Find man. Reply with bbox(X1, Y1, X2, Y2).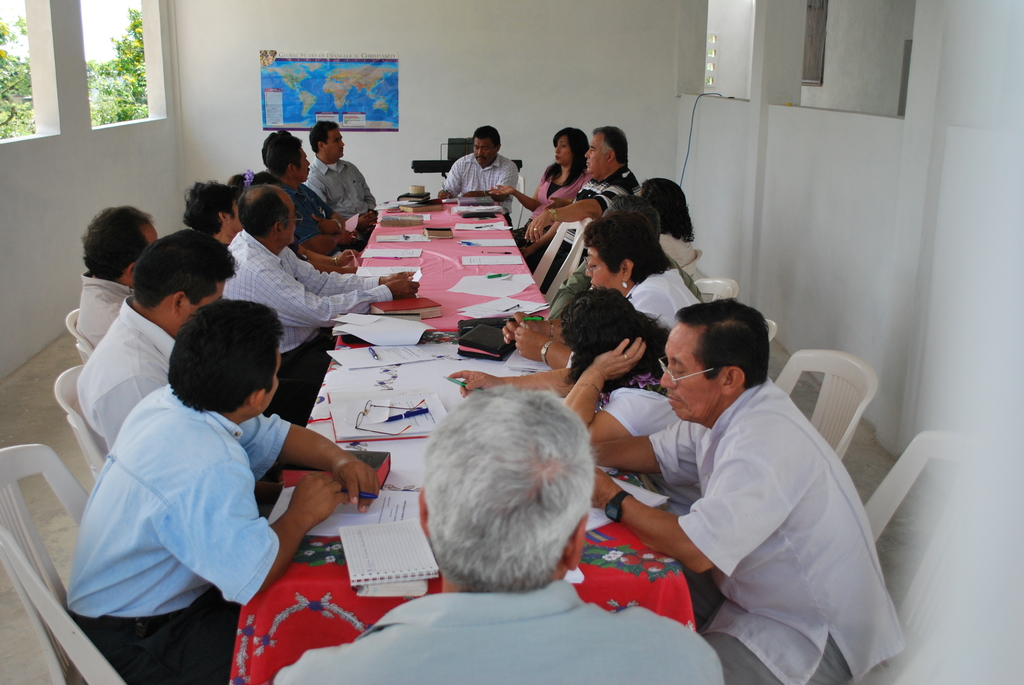
bbox(219, 185, 420, 421).
